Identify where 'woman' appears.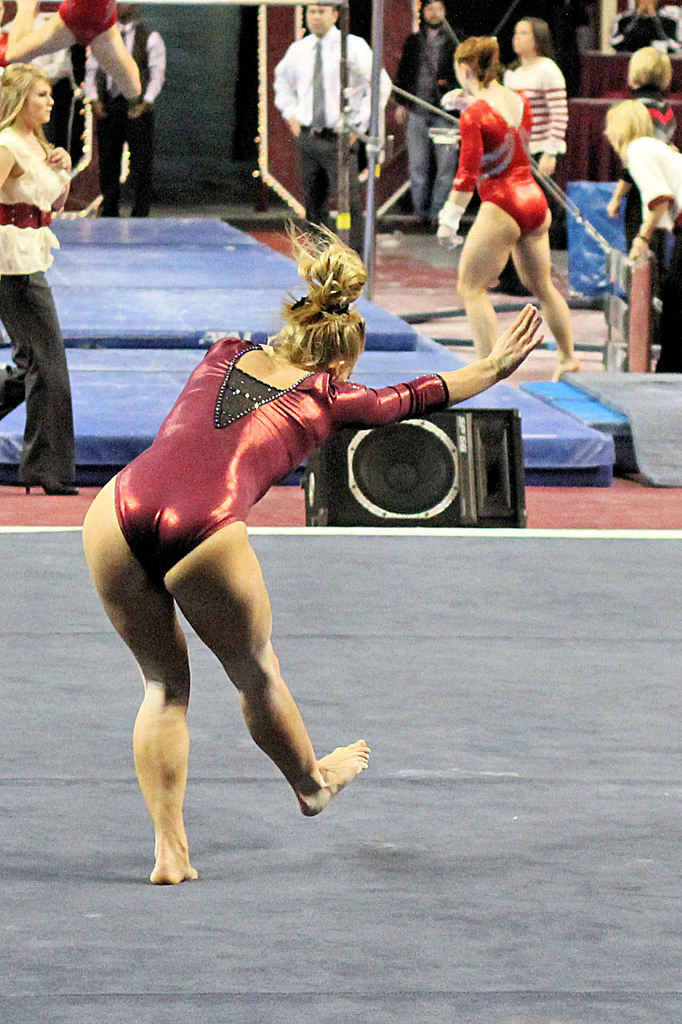
Appears at (left=0, top=0, right=15, bottom=76).
